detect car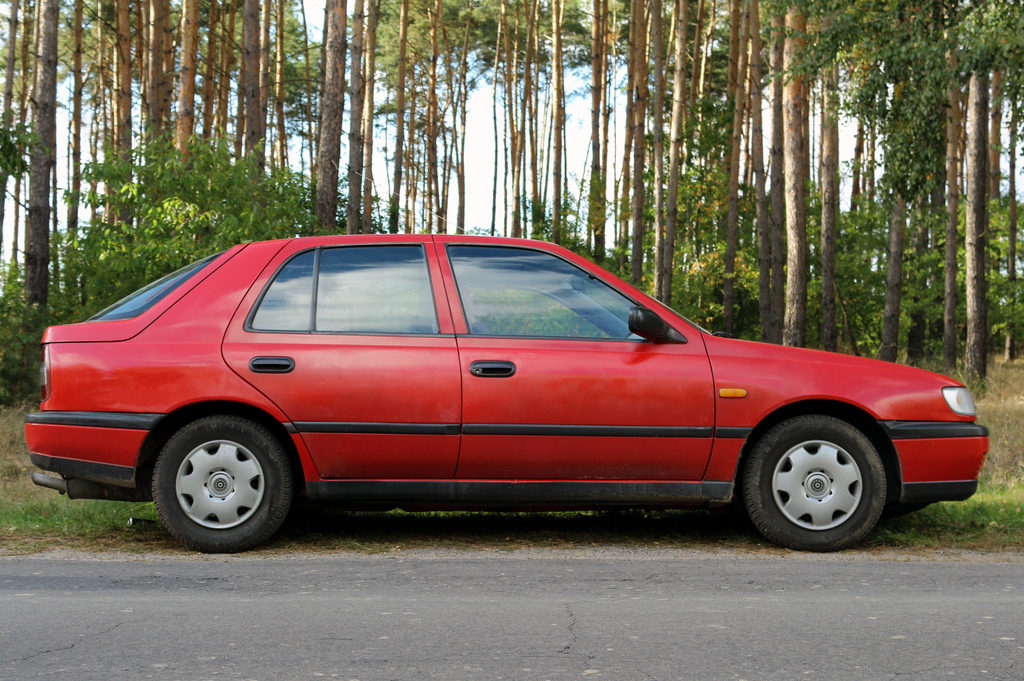
21/237/948/548
